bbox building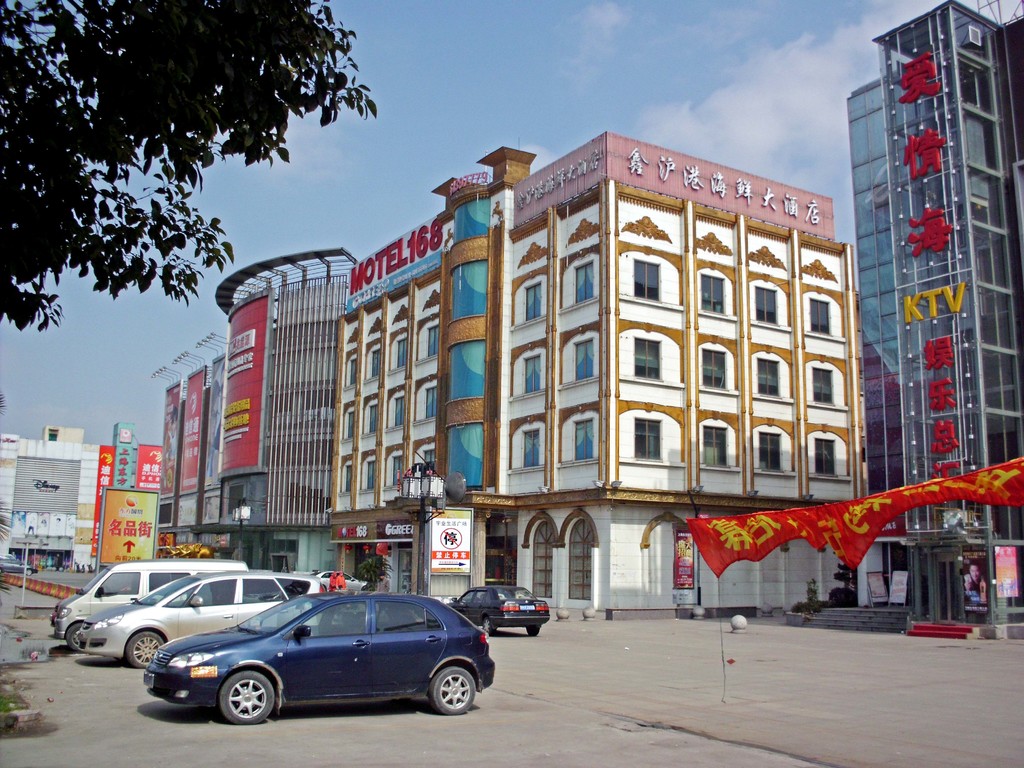
(left=840, top=0, right=1023, bottom=637)
